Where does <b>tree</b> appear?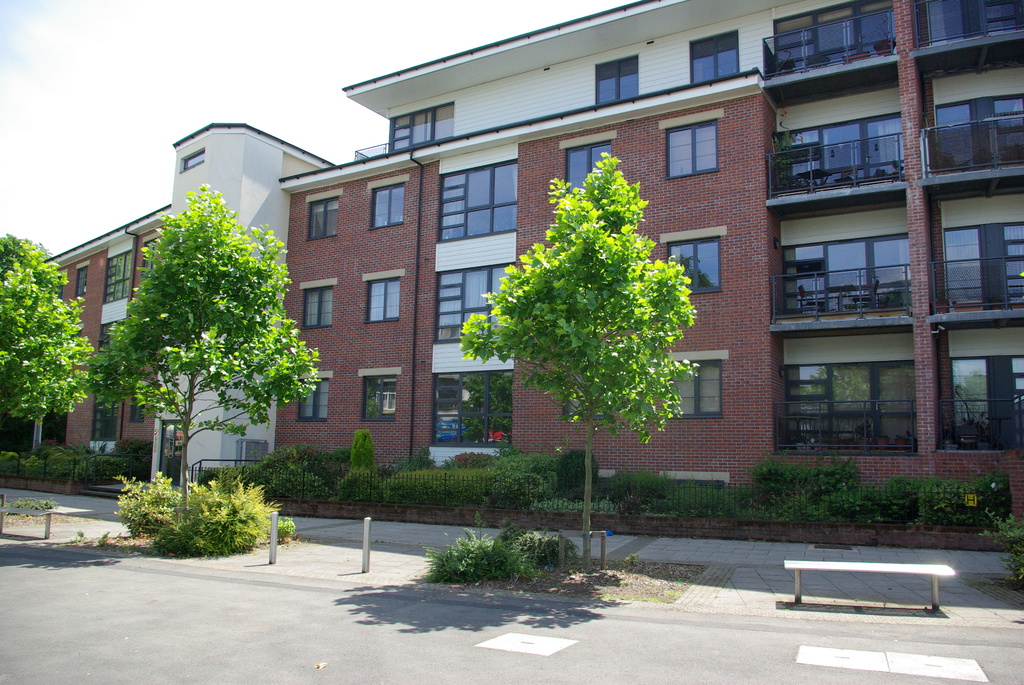
Appears at bbox=[93, 179, 324, 536].
